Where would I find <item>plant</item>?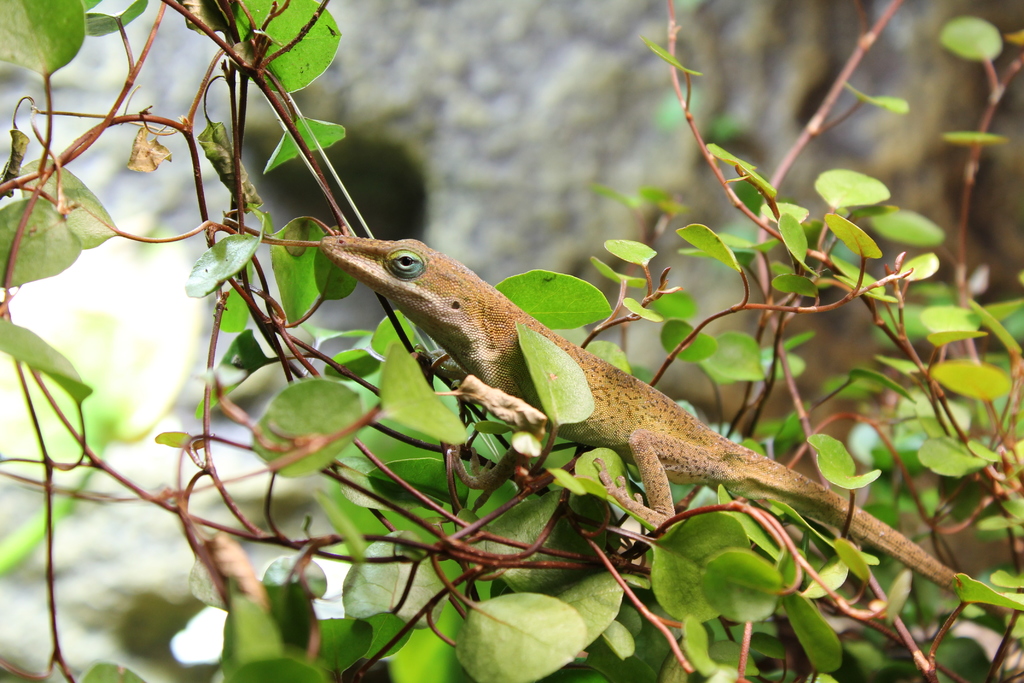
At (x1=0, y1=0, x2=1023, y2=682).
